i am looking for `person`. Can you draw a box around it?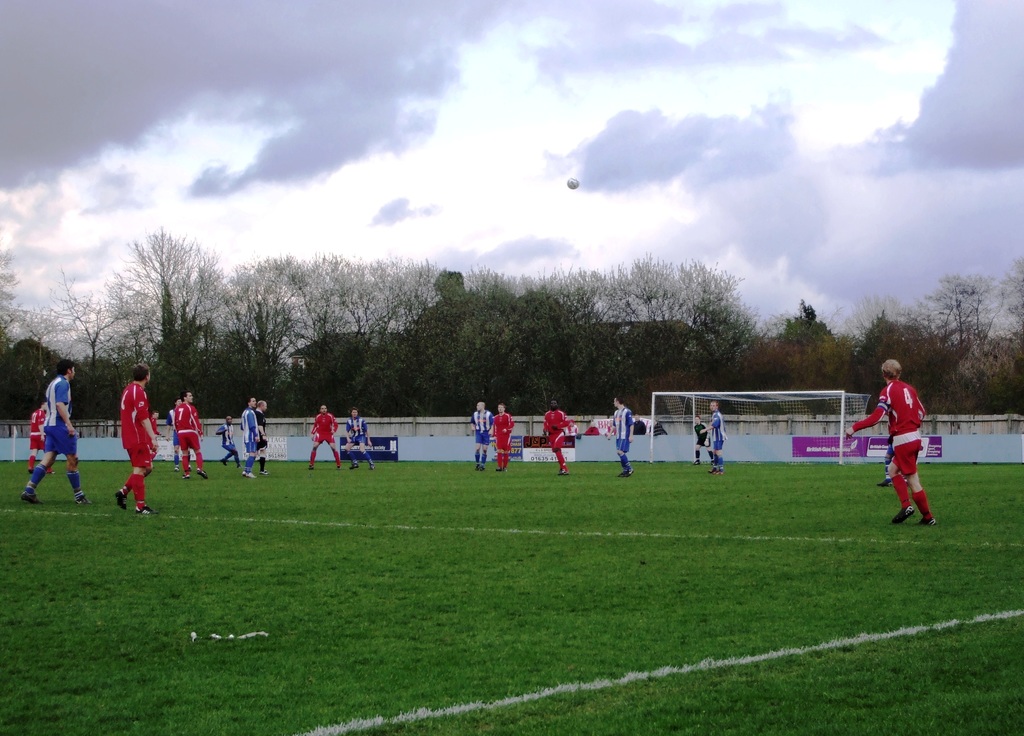
Sure, the bounding box is <box>307,404,342,470</box>.
